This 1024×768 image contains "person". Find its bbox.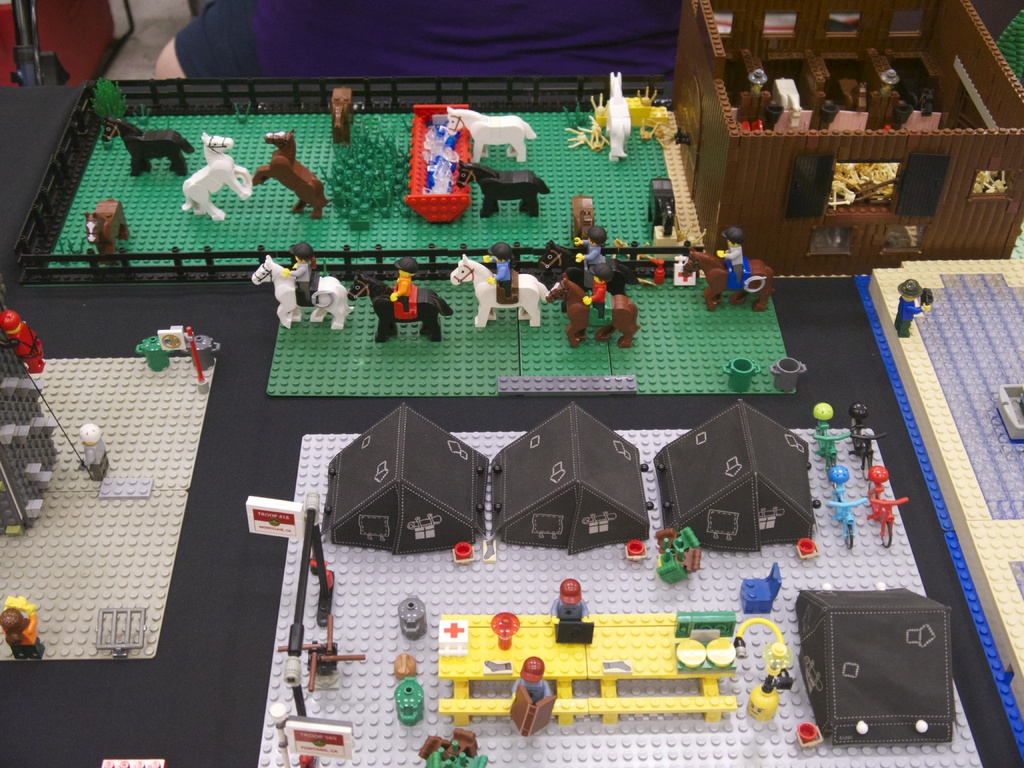
<bbox>0, 308, 46, 373</bbox>.
